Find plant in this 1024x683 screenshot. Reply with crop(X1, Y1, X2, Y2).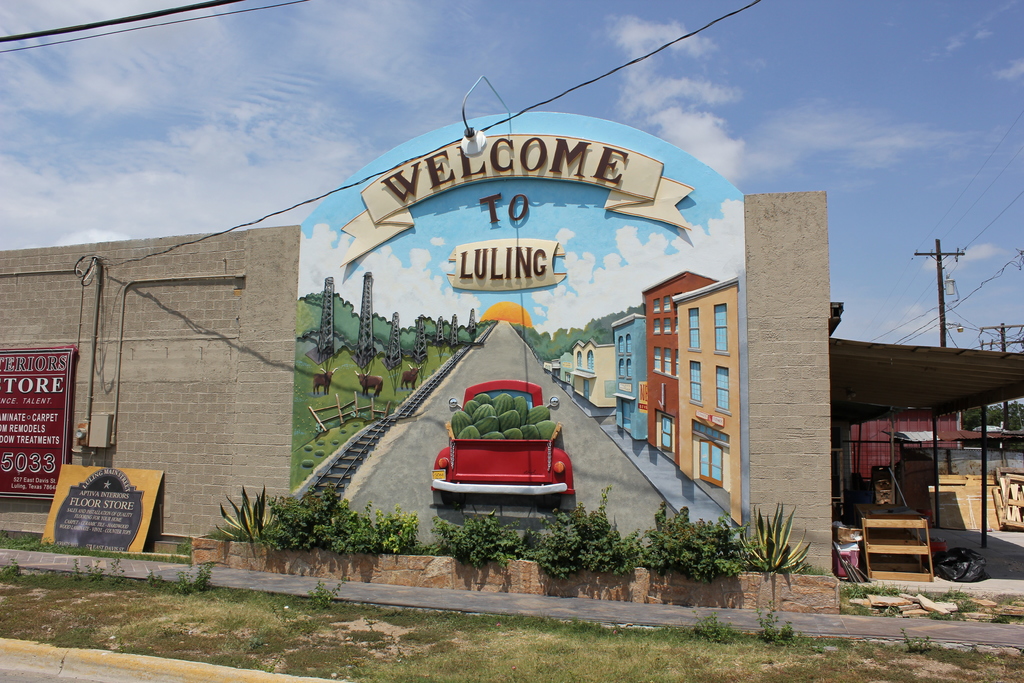
crop(924, 604, 958, 620).
